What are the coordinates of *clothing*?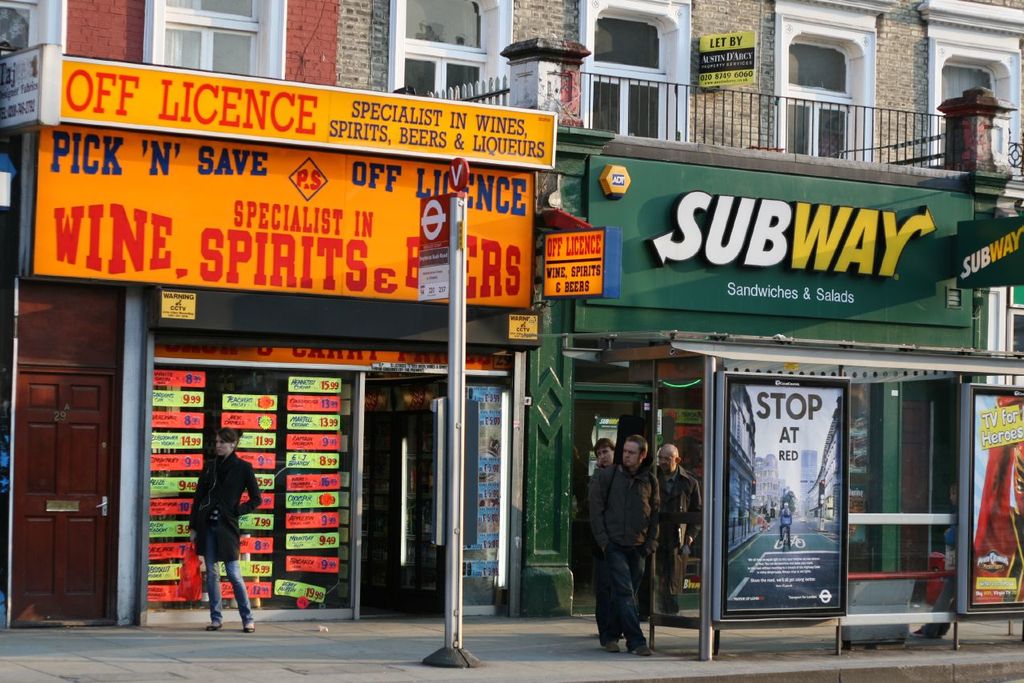
left=178, top=437, right=253, bottom=612.
